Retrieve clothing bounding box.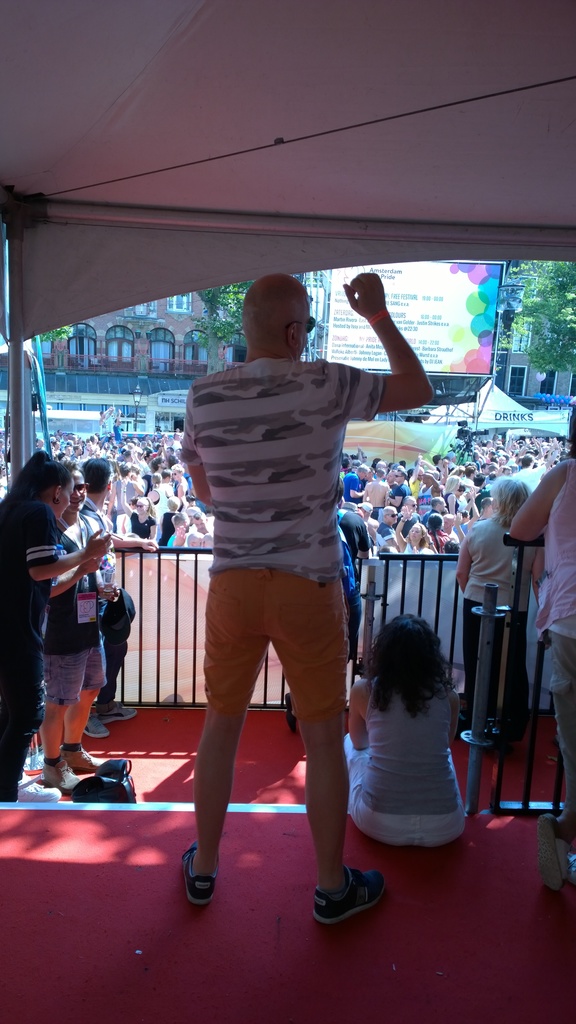
Bounding box: bbox=(520, 463, 575, 794).
